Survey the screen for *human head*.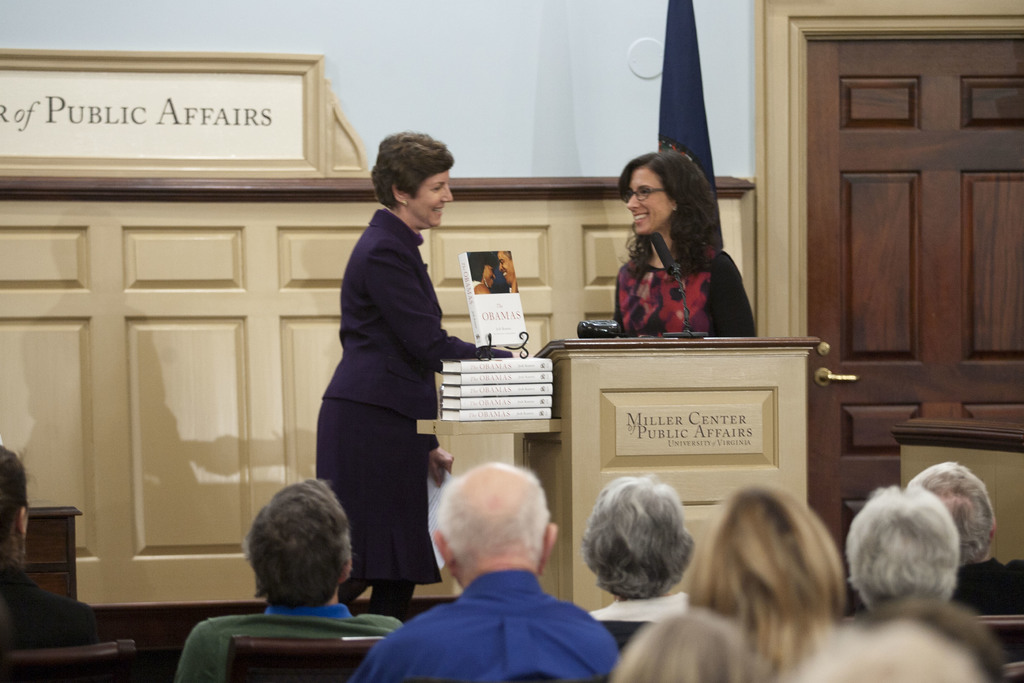
Survey found: region(613, 607, 774, 682).
